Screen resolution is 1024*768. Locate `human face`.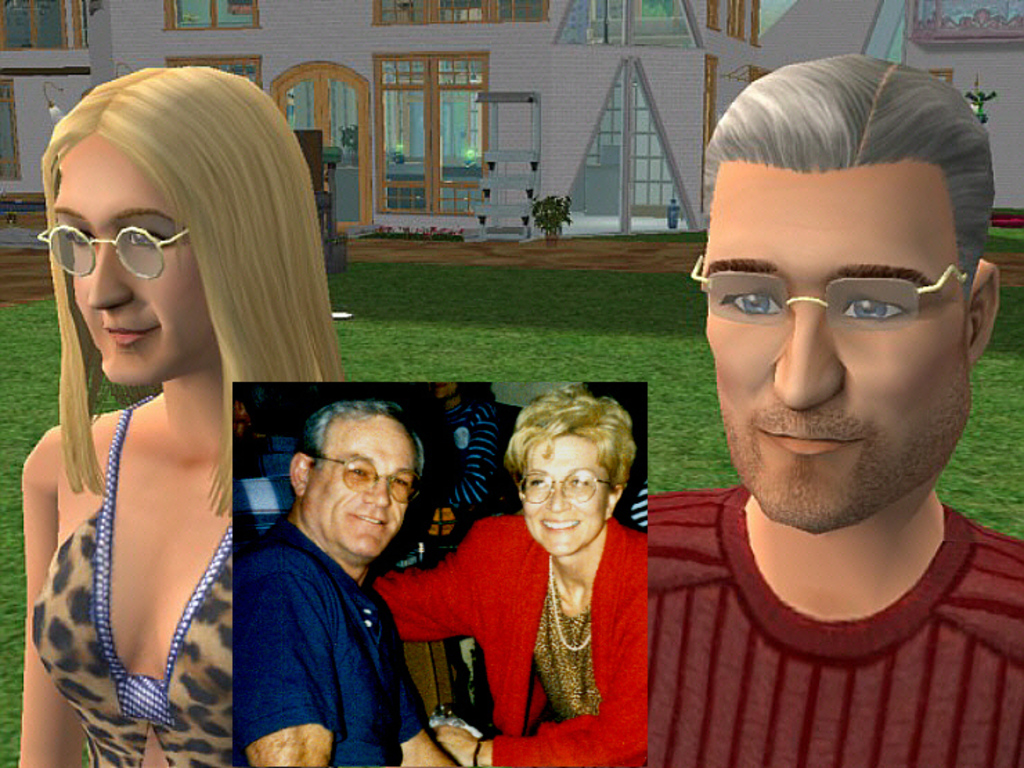
[306, 417, 403, 558].
